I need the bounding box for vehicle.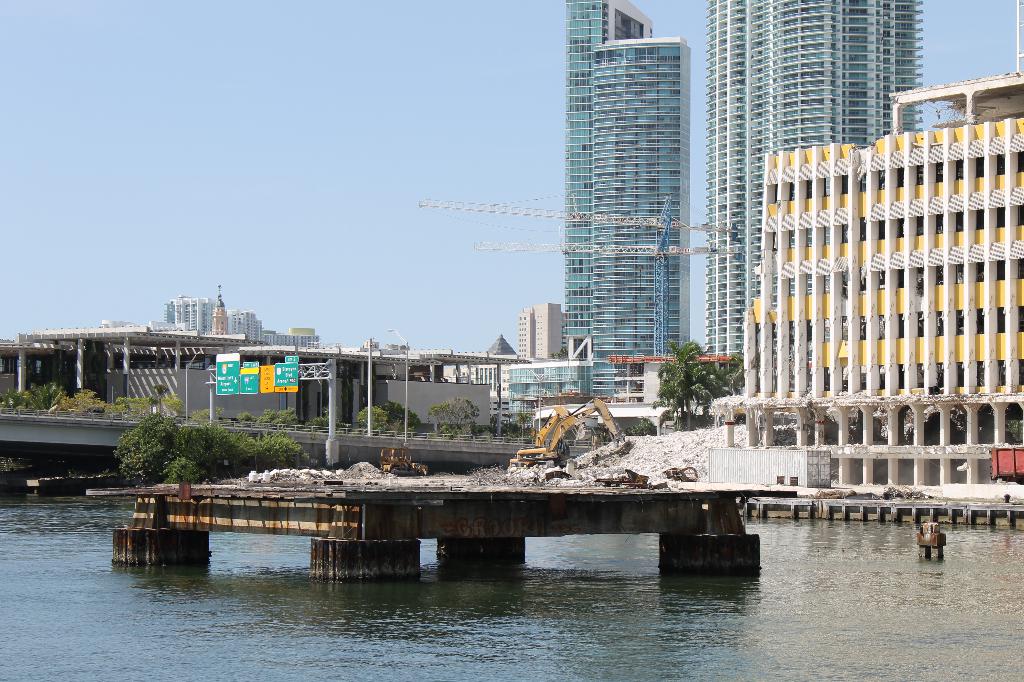
Here it is: bbox=[990, 443, 1023, 485].
